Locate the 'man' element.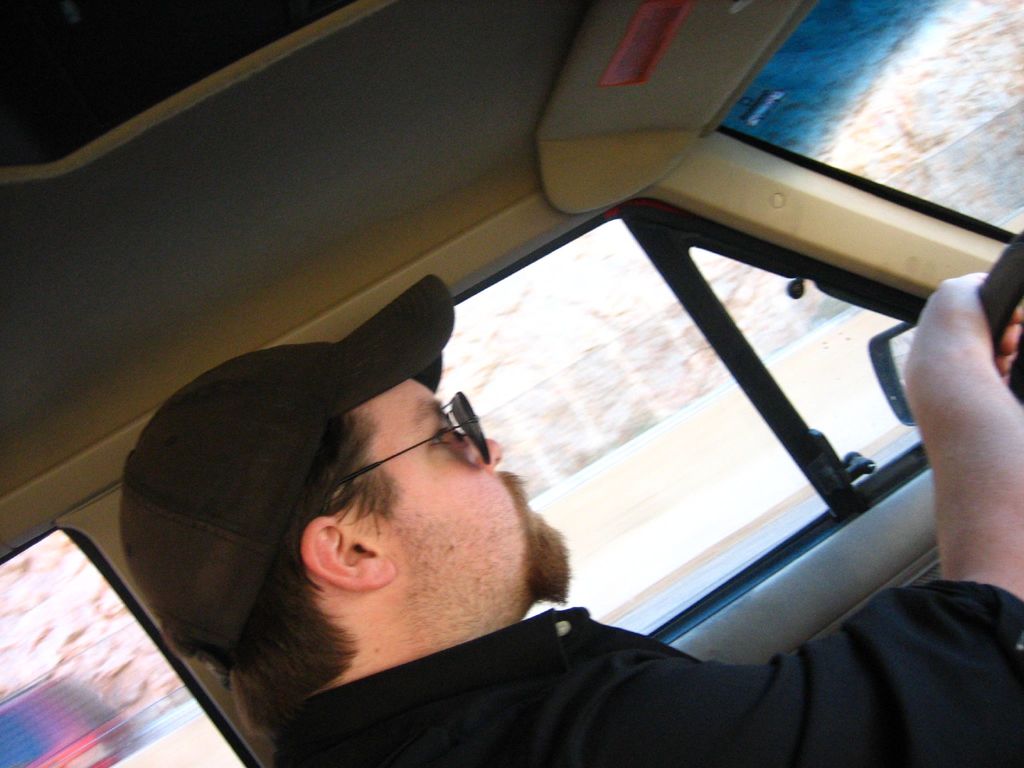
Element bbox: 124:274:1023:767.
